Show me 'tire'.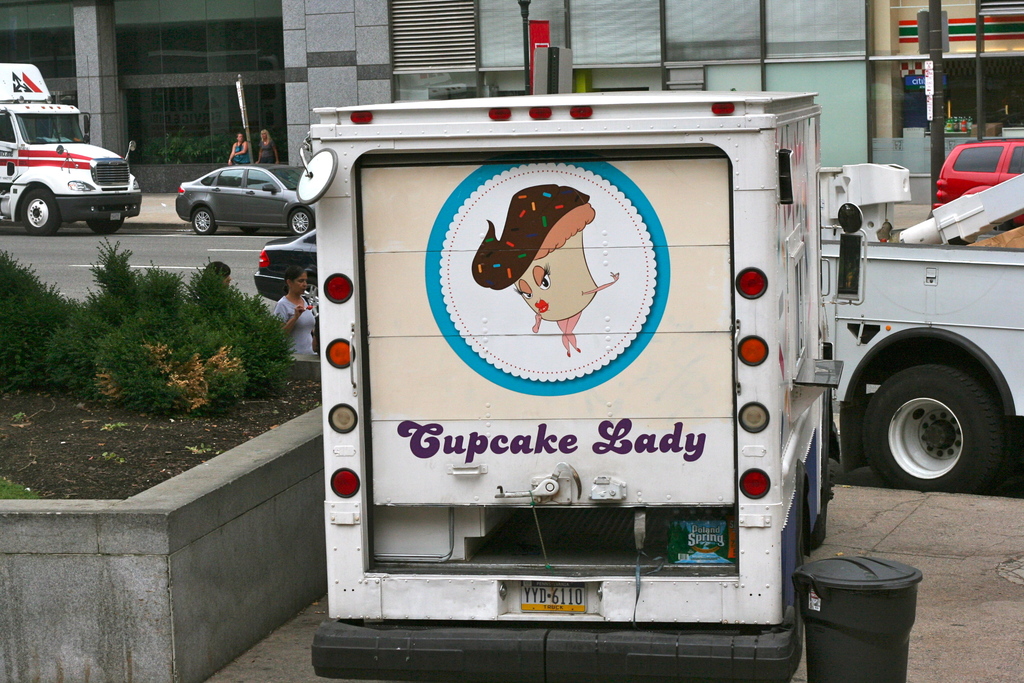
'tire' is here: region(83, 218, 129, 233).
